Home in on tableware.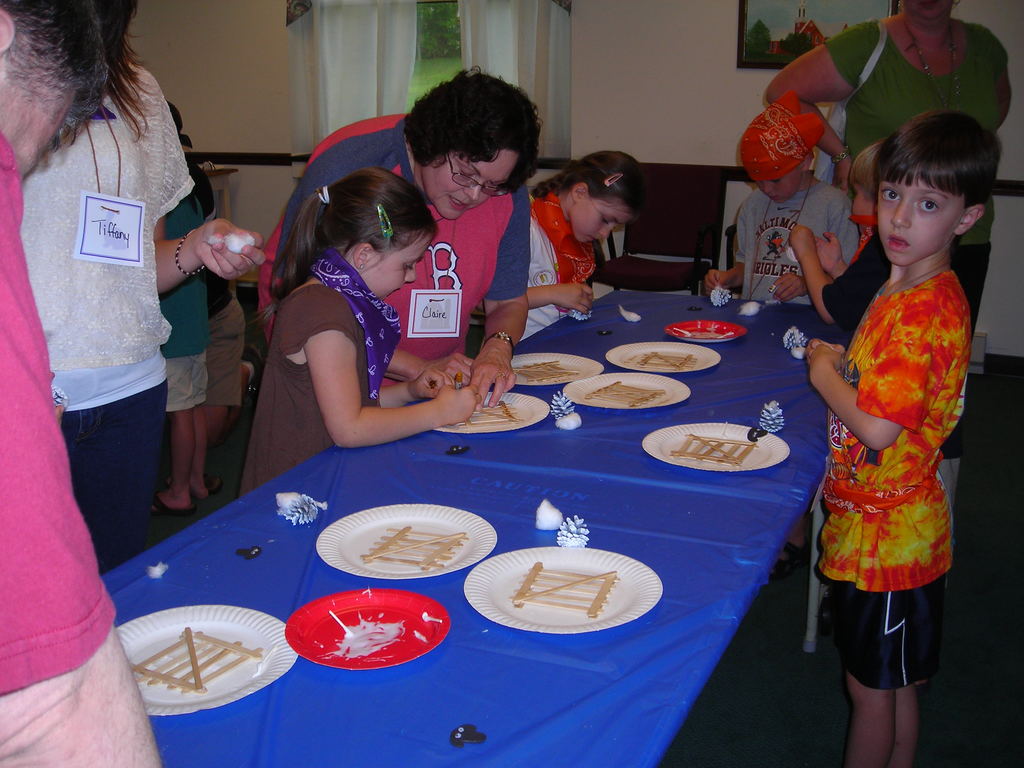
Homed in at detection(512, 352, 605, 388).
